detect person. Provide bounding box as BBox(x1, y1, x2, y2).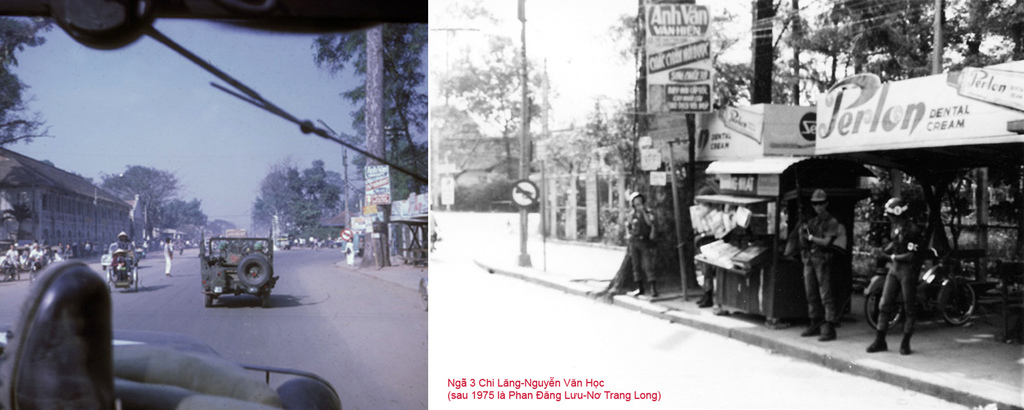
BBox(789, 185, 855, 349).
